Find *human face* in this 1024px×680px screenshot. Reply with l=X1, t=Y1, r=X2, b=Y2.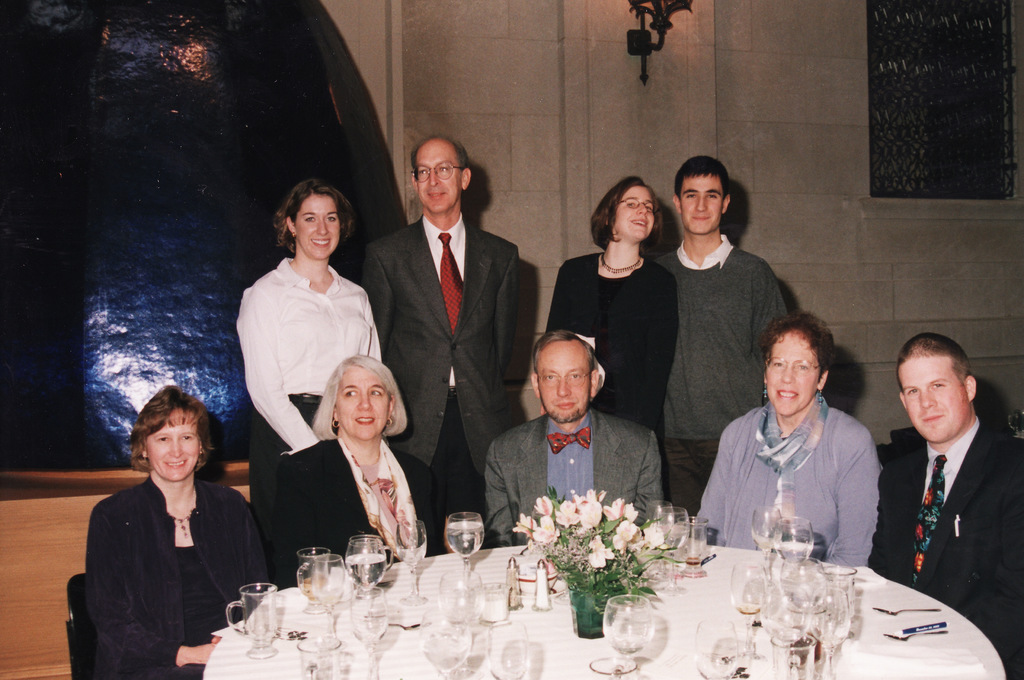
l=415, t=138, r=460, b=214.
